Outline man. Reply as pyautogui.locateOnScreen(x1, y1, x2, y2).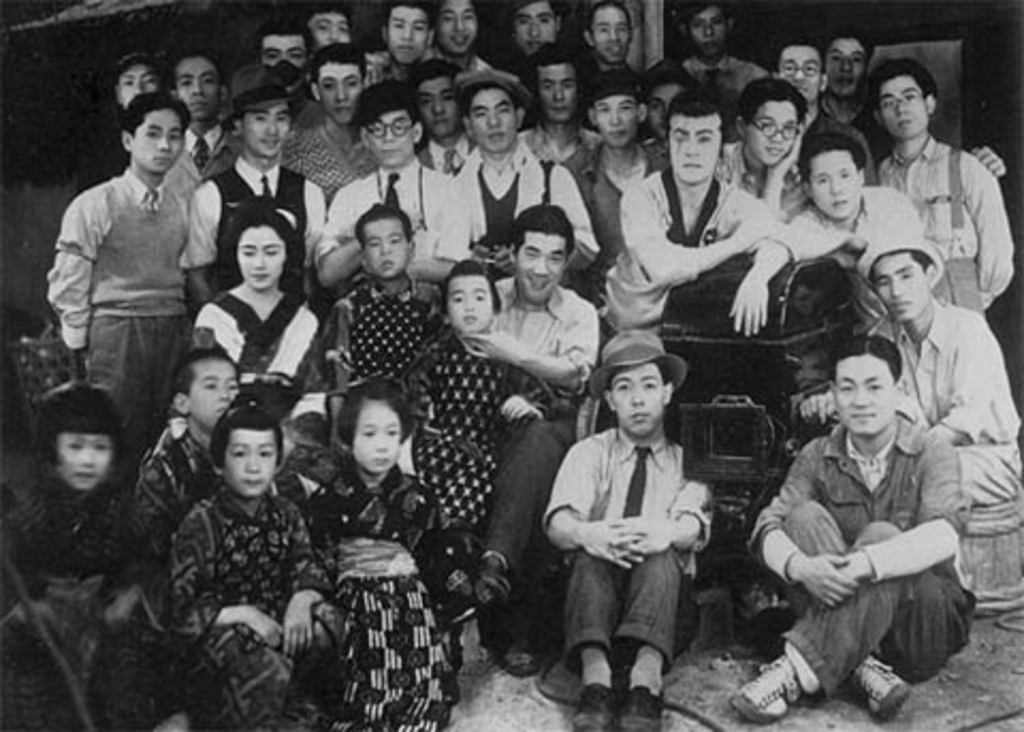
pyautogui.locateOnScreen(870, 55, 1018, 316).
